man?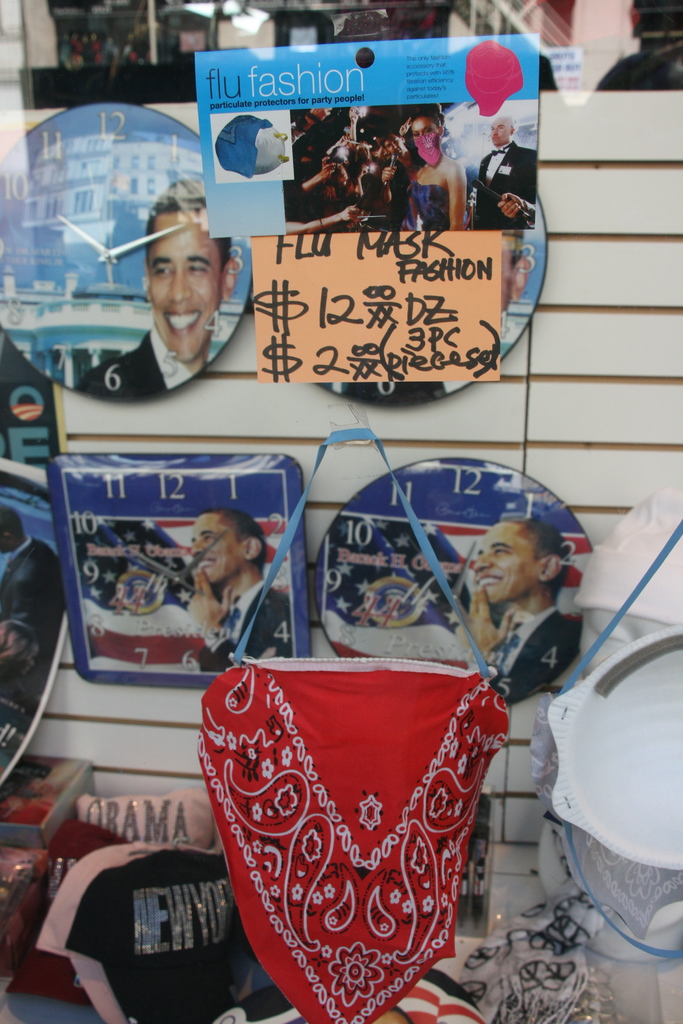
detection(475, 116, 533, 224)
